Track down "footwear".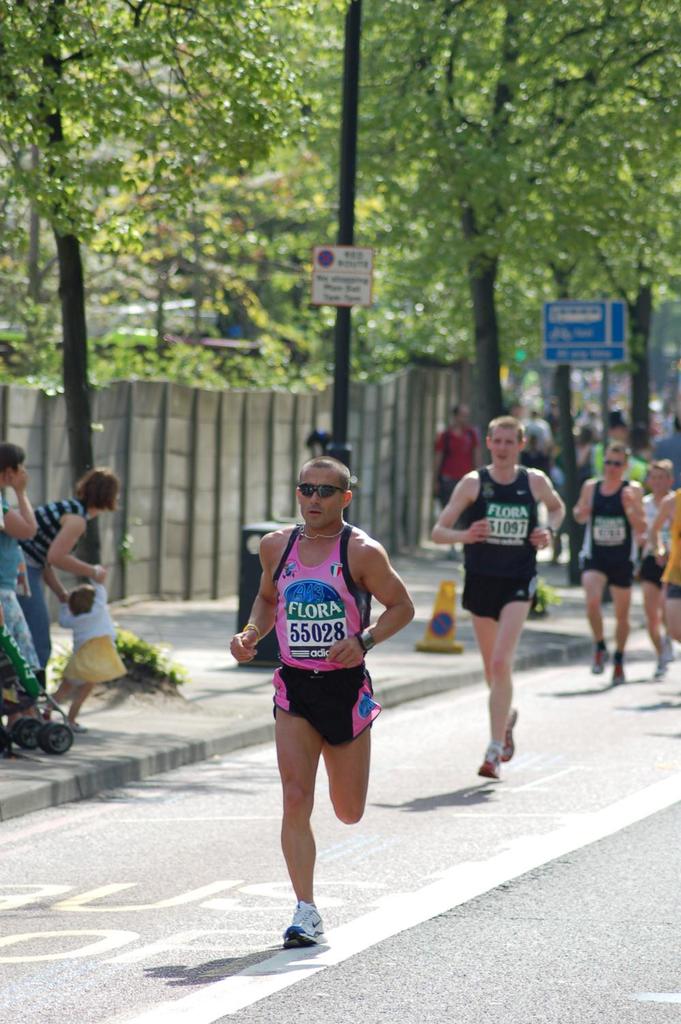
Tracked to bbox(65, 716, 84, 735).
